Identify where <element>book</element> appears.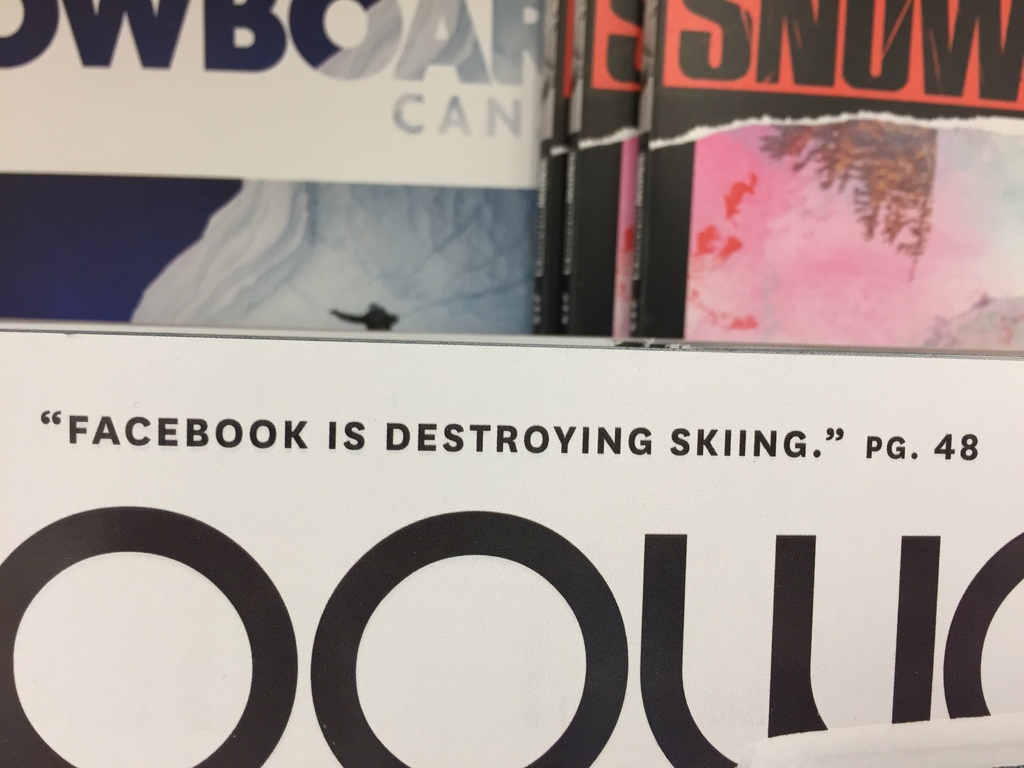
Appears at crop(624, 0, 1023, 352).
